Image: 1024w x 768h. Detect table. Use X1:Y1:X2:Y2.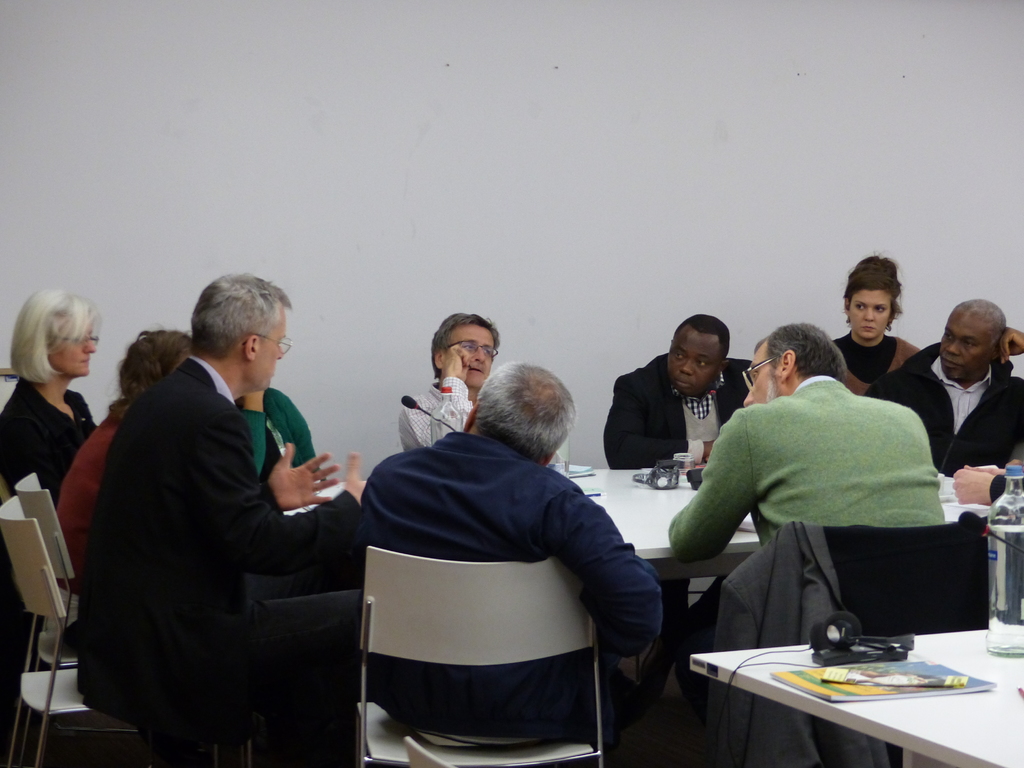
292:471:955:579.
